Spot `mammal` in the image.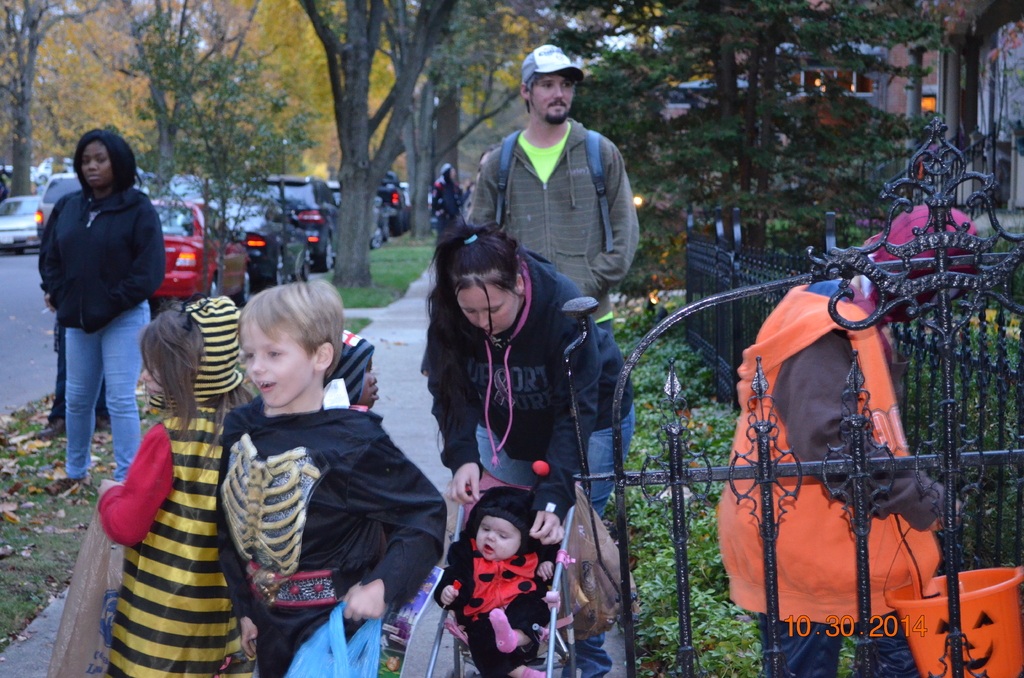
`mammal` found at bbox(715, 201, 982, 677).
